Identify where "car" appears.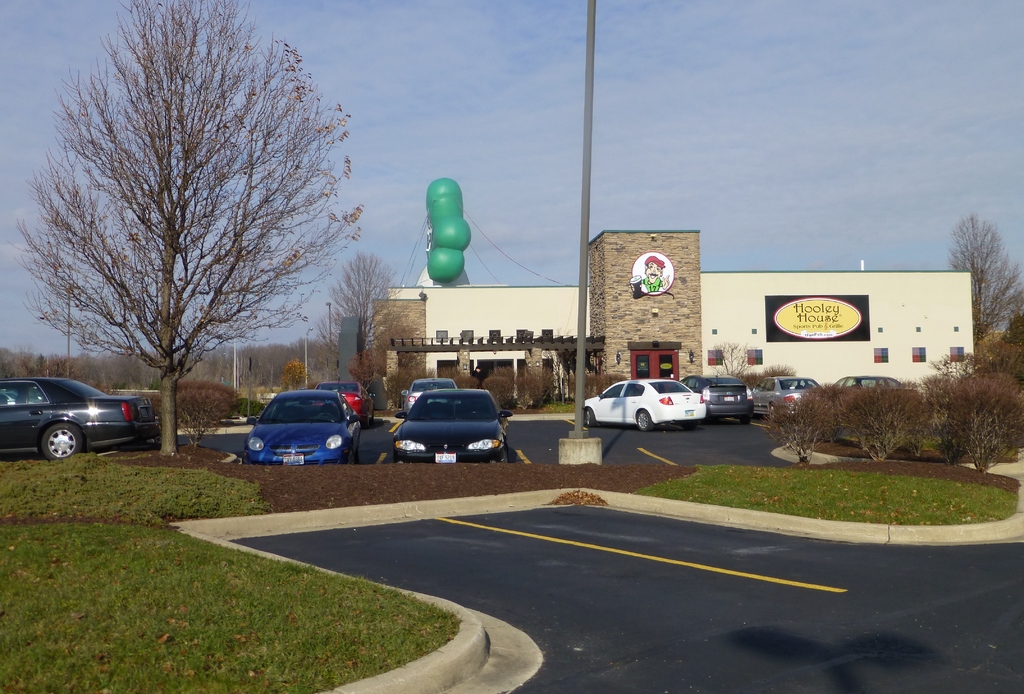
Appears at x1=581, y1=376, x2=705, y2=433.
